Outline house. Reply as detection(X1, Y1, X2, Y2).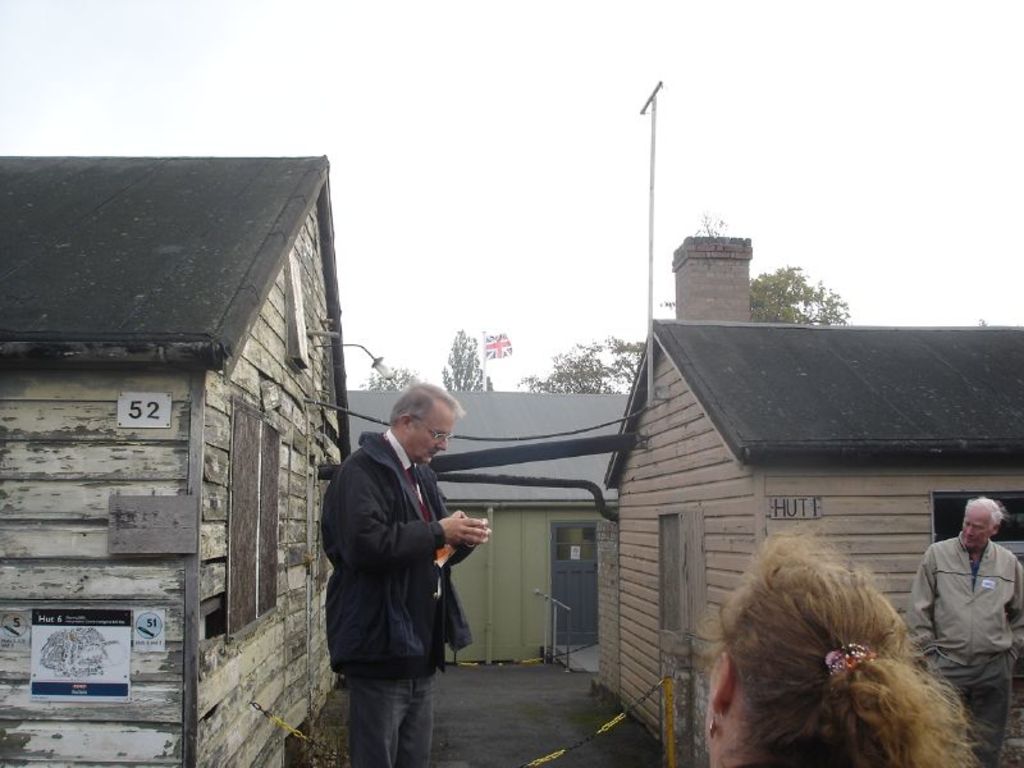
detection(0, 147, 362, 767).
